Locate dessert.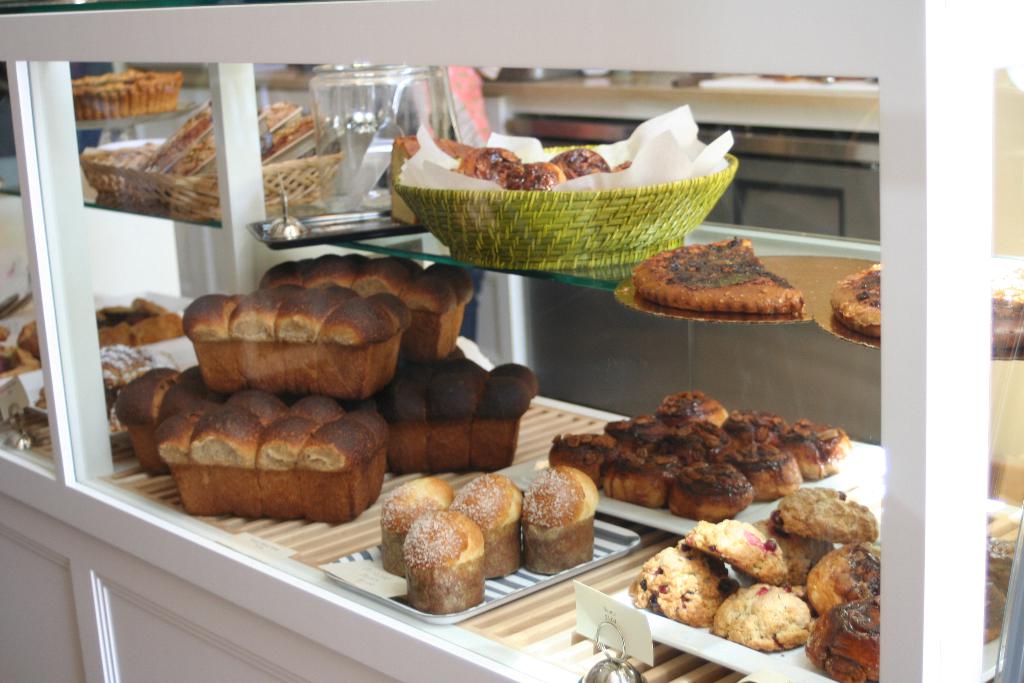
Bounding box: BBox(805, 519, 888, 609).
